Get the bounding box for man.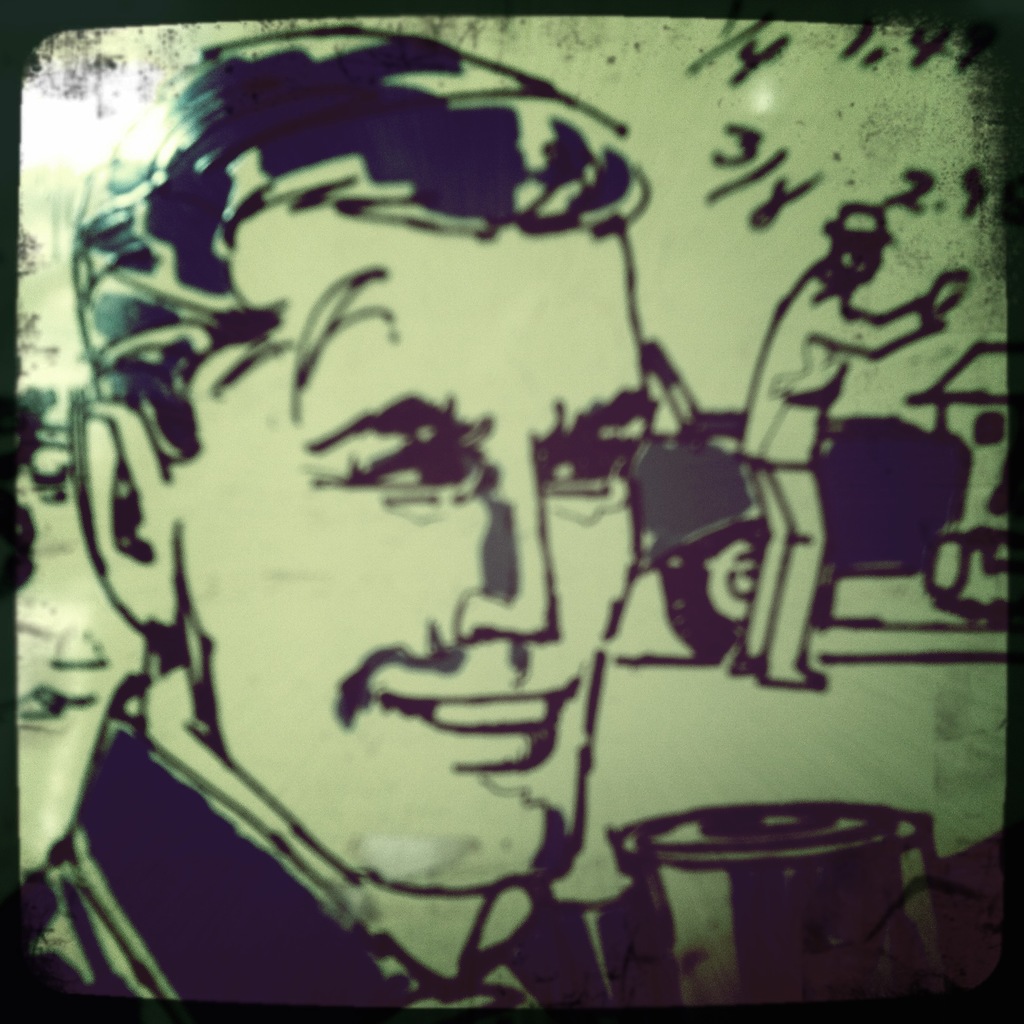
733,222,977,694.
